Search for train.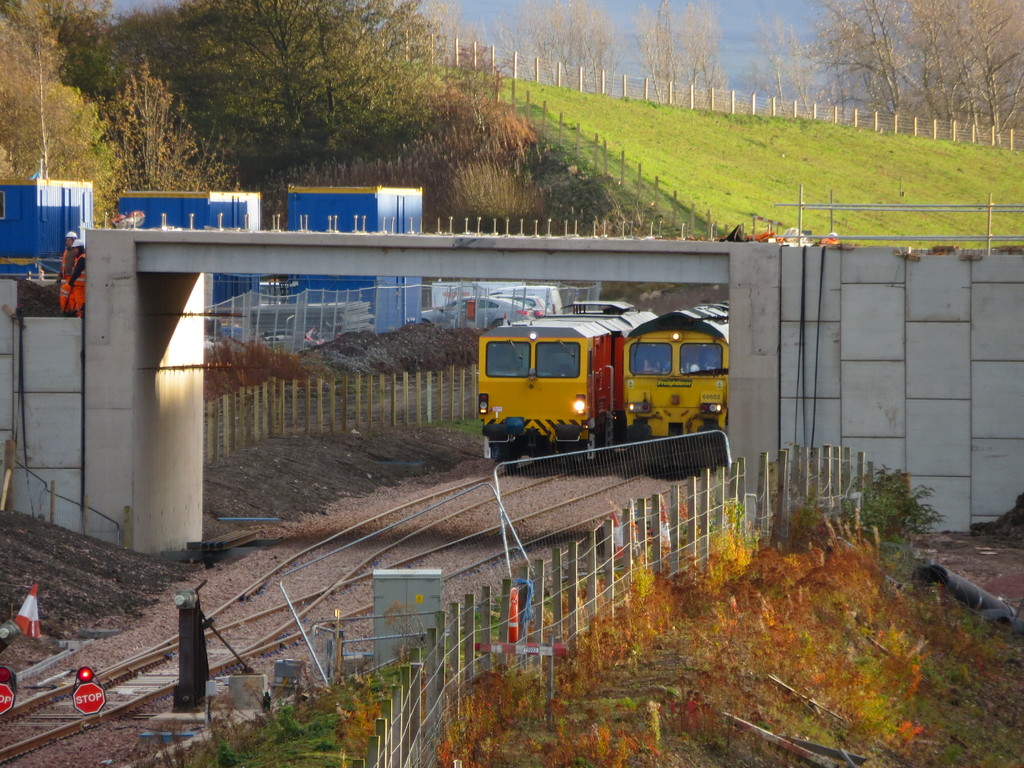
Found at pyautogui.locateOnScreen(616, 295, 730, 470).
